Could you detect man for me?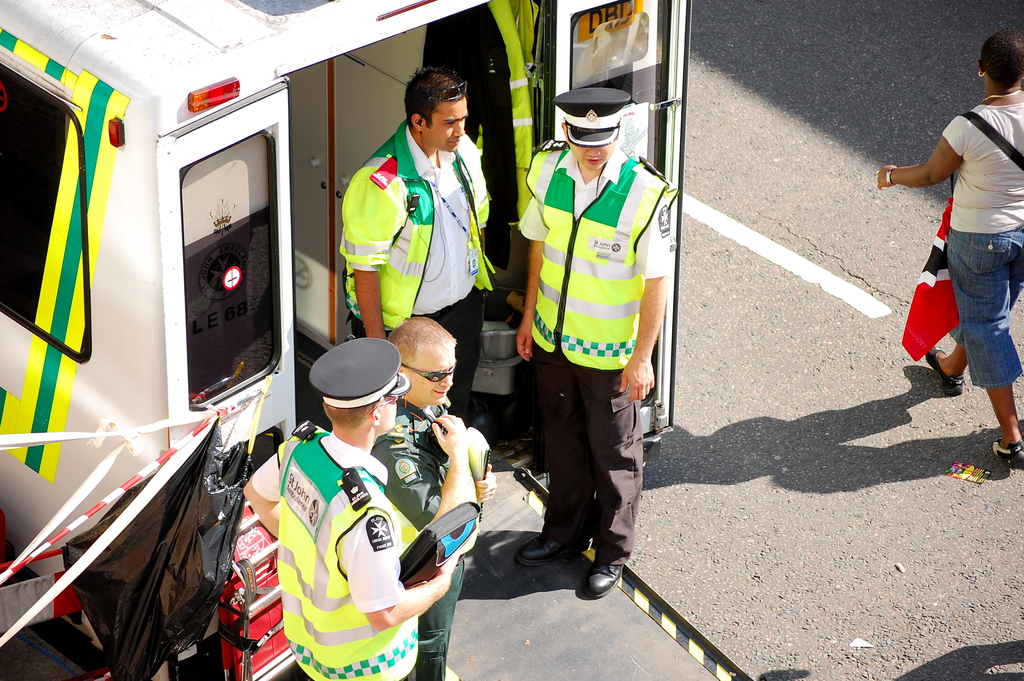
Detection result: pyautogui.locateOnScreen(515, 86, 678, 600).
